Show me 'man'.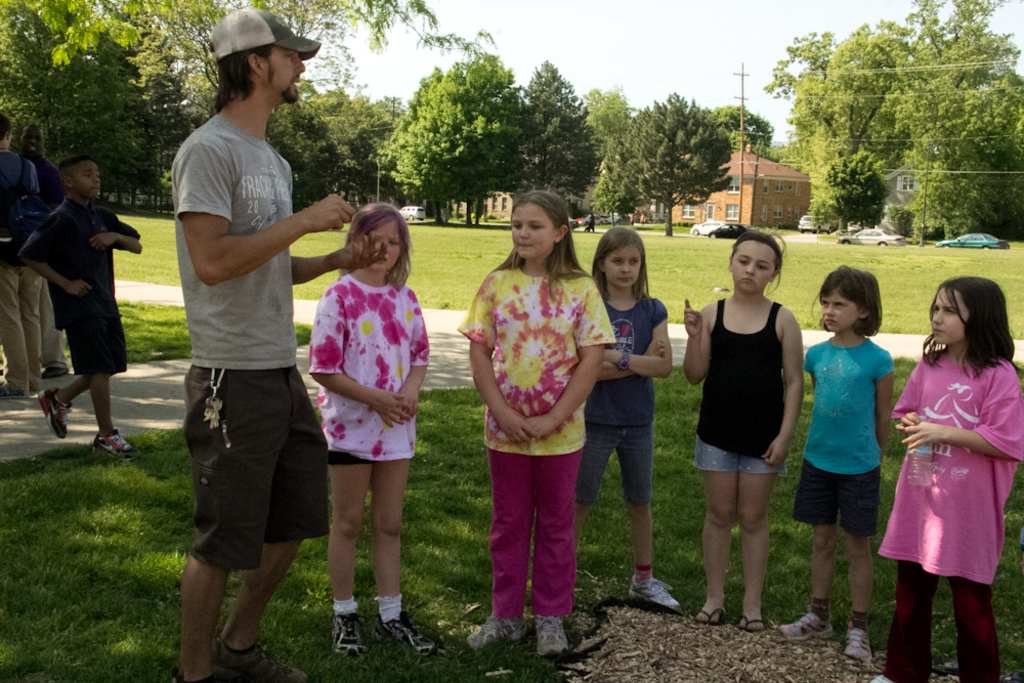
'man' is here: box(12, 122, 81, 386).
